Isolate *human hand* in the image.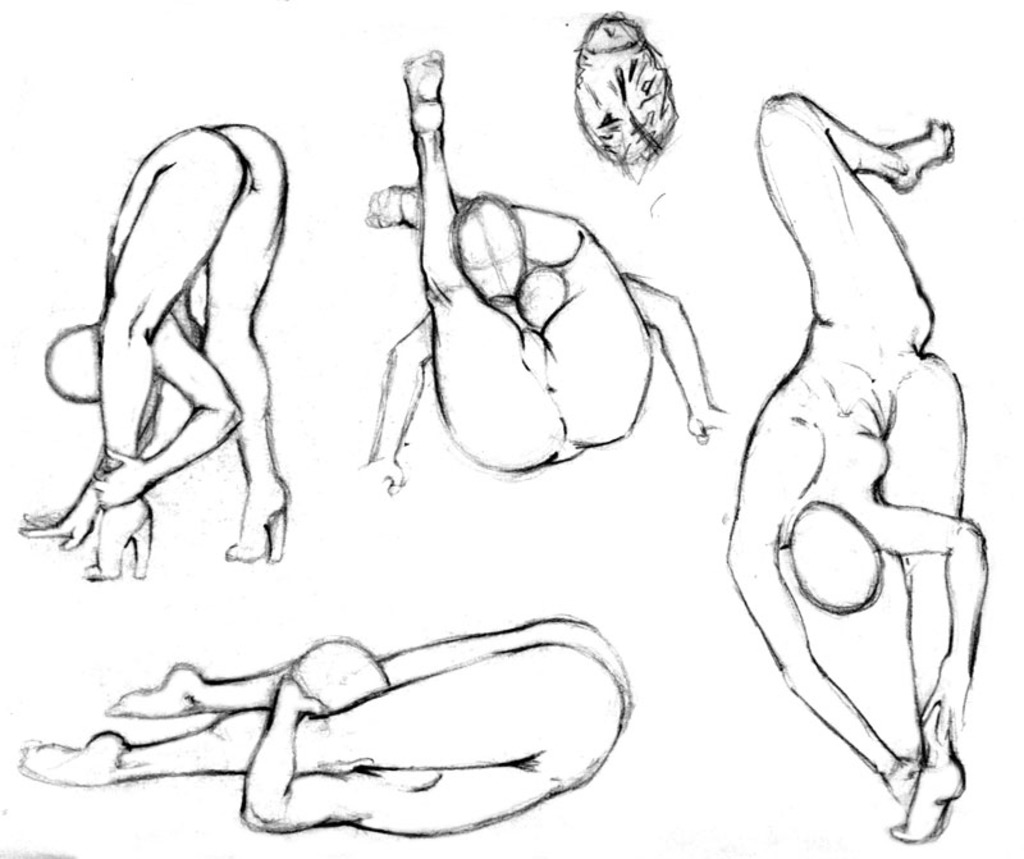
Isolated region: BBox(12, 502, 96, 548).
